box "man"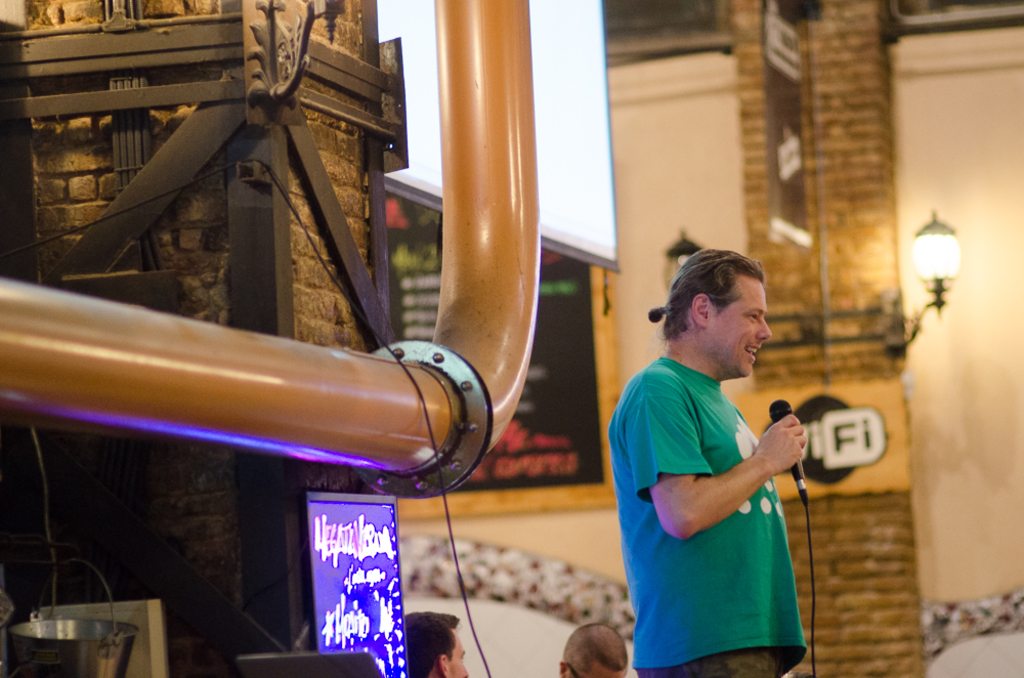
[x1=557, y1=625, x2=634, y2=677]
